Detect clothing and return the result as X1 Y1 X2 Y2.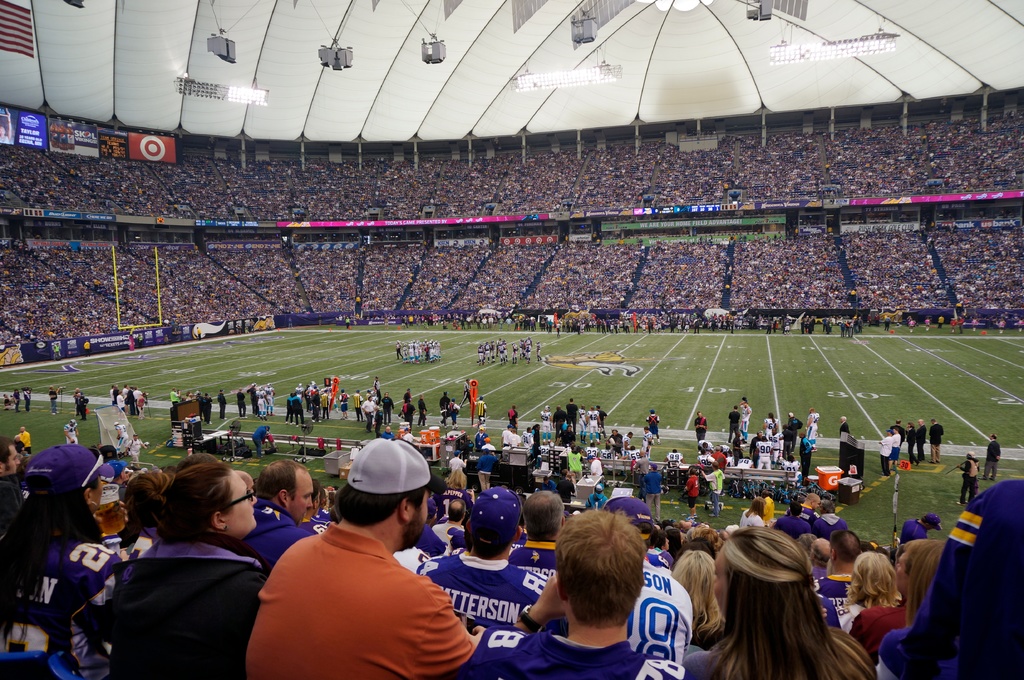
95 509 305 679.
